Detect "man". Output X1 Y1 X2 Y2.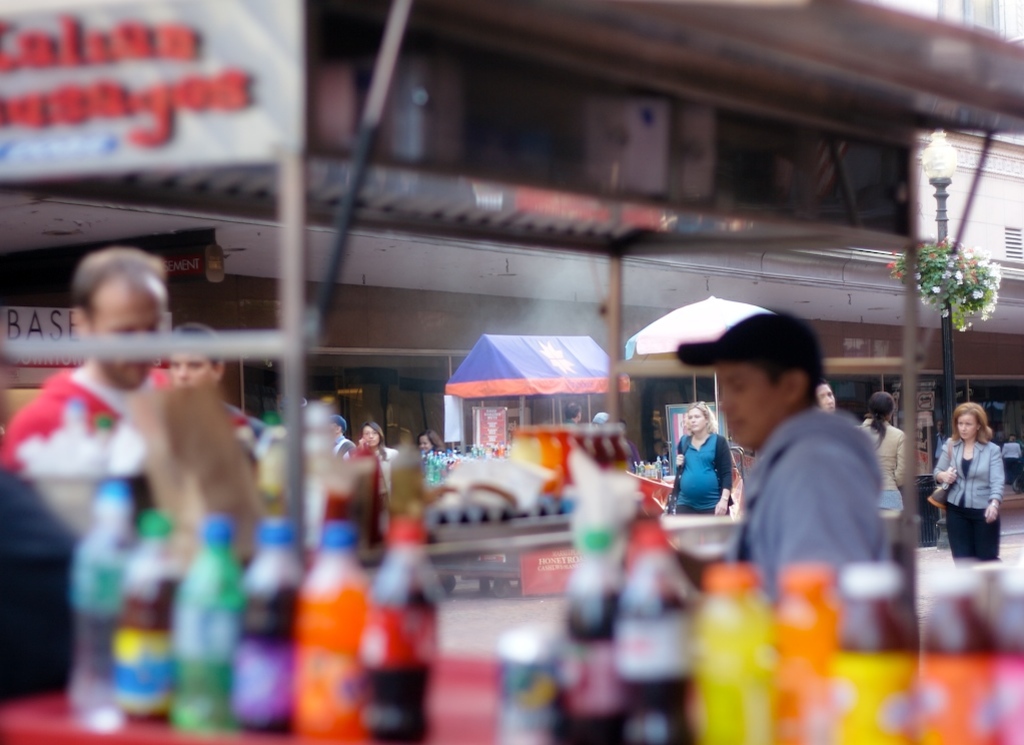
671 332 927 584.
